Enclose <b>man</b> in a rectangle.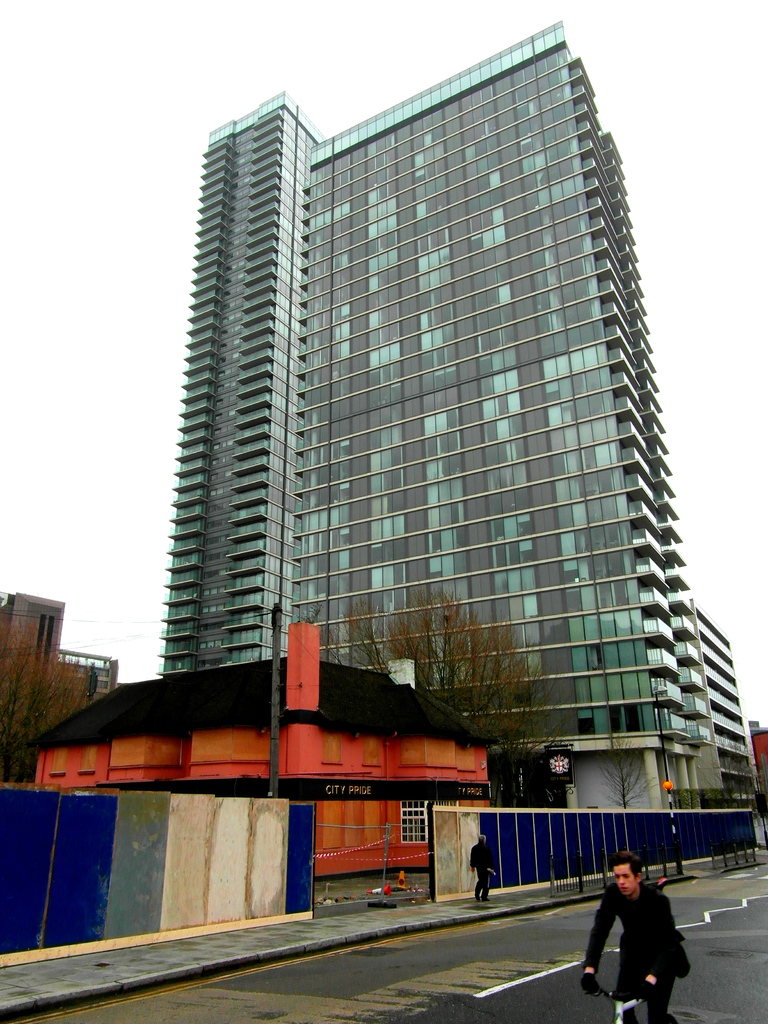
region(465, 830, 493, 902).
